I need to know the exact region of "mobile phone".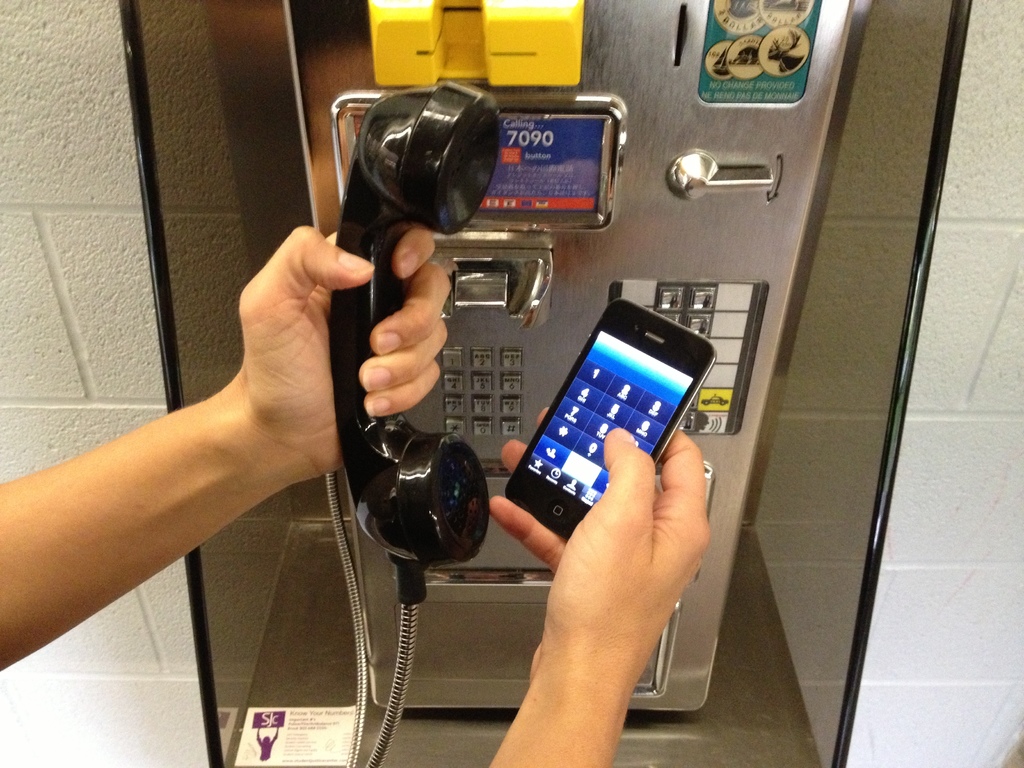
Region: (492, 295, 713, 546).
